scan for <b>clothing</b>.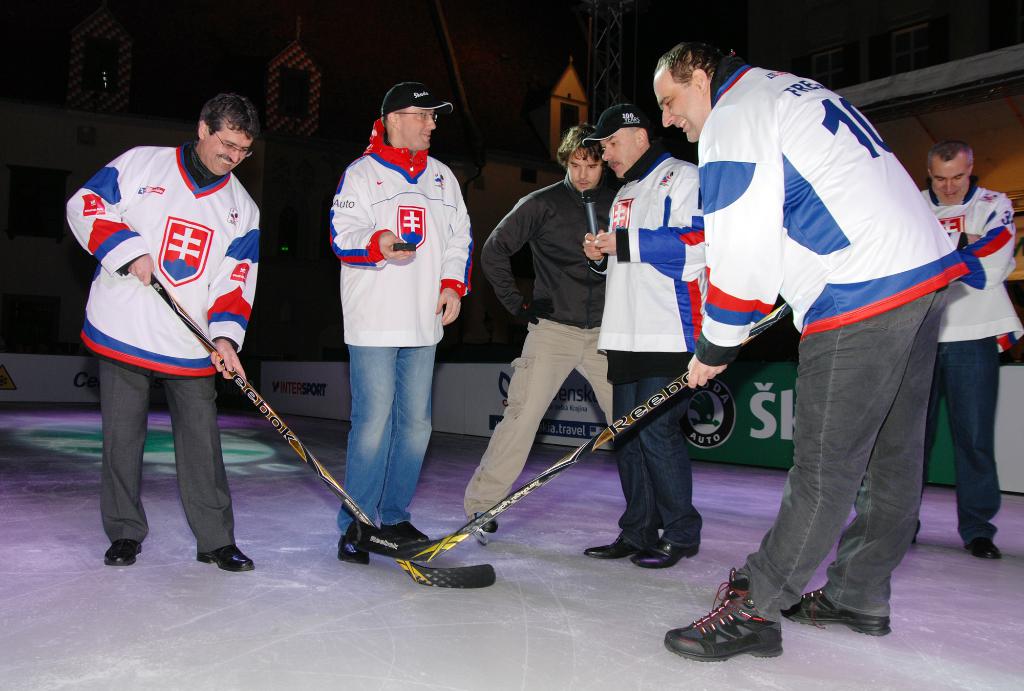
Scan result: 655/62/961/623.
